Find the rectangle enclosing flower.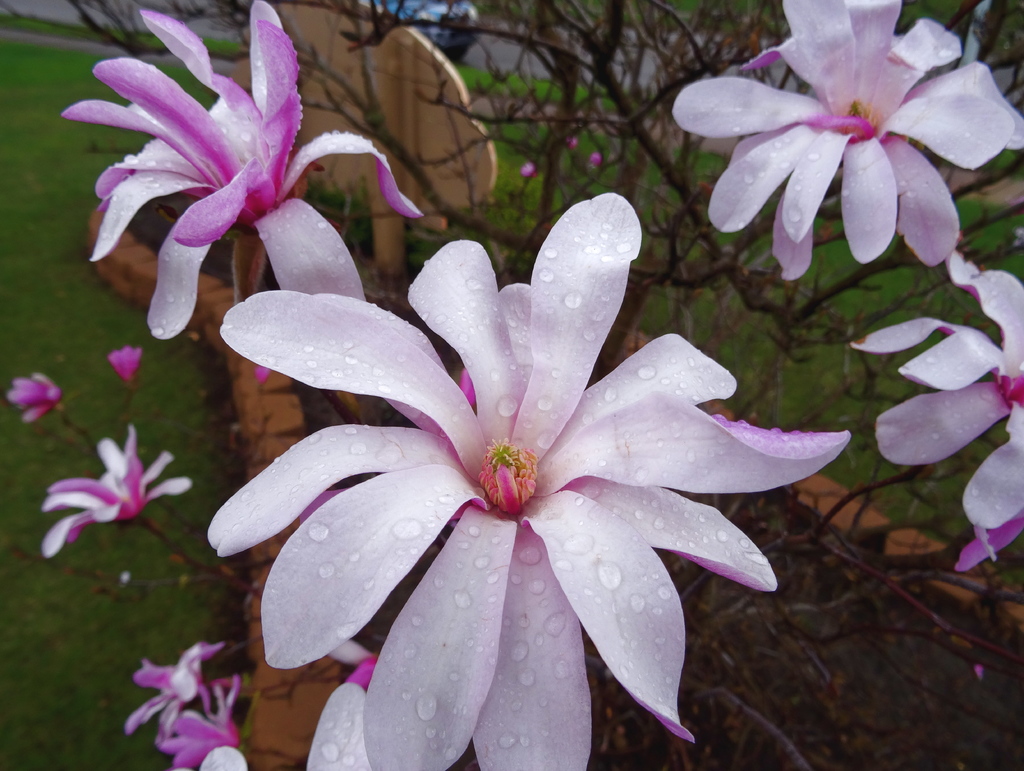
{"x1": 847, "y1": 246, "x2": 1023, "y2": 570}.
